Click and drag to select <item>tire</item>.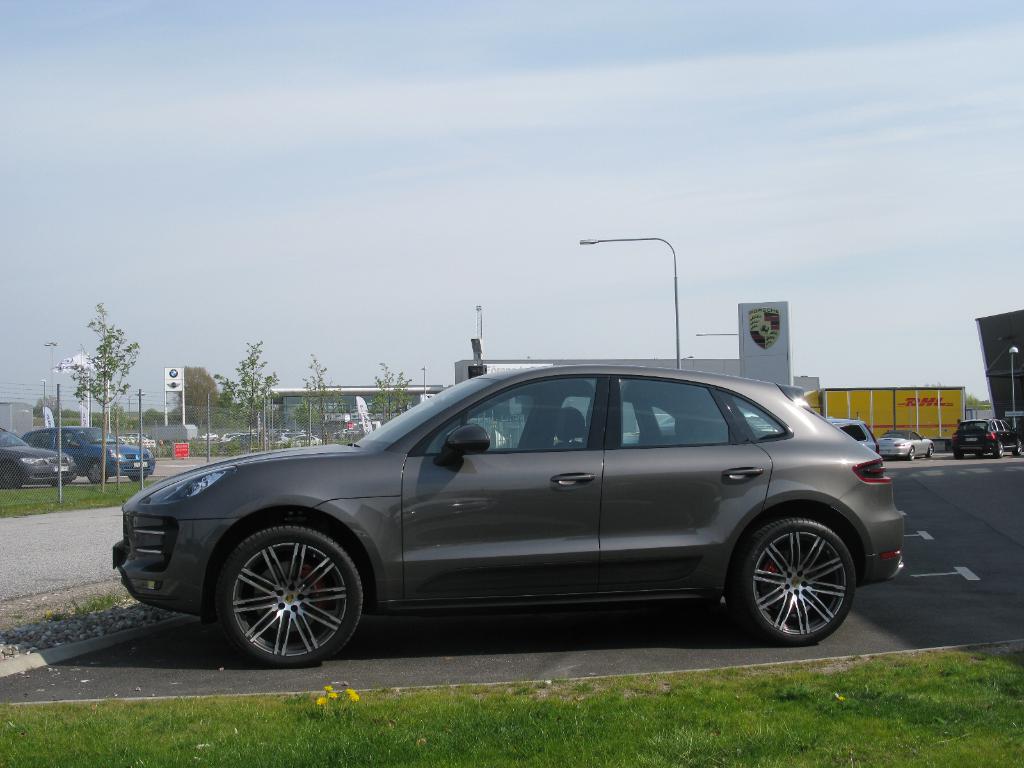
Selection: (0, 463, 20, 488).
